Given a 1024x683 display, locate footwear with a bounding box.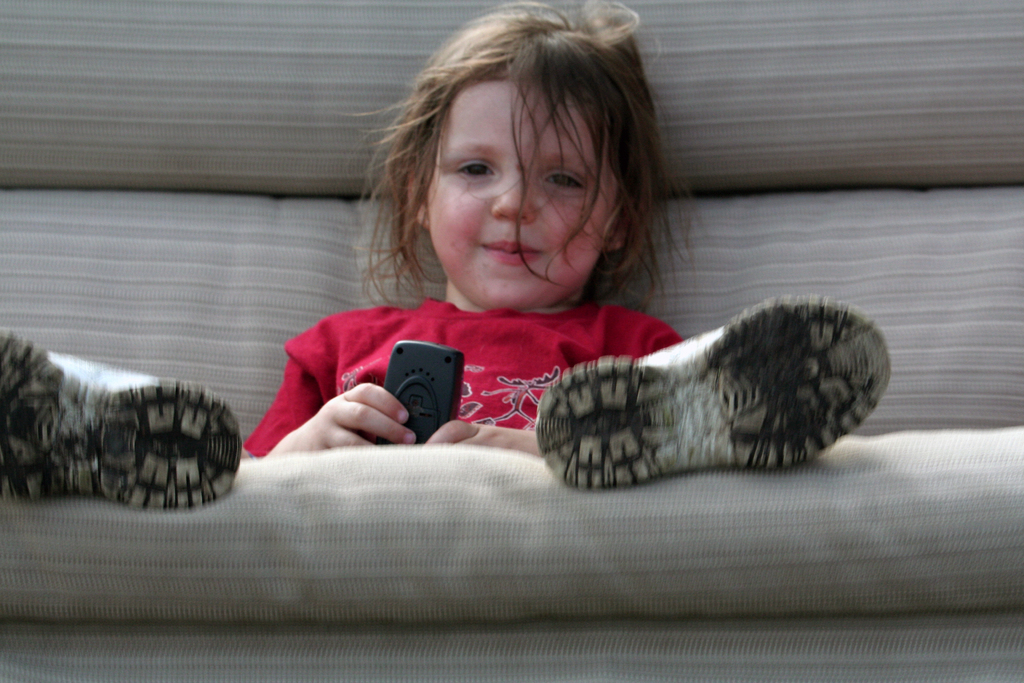
Located: [left=0, top=329, right=248, bottom=512].
